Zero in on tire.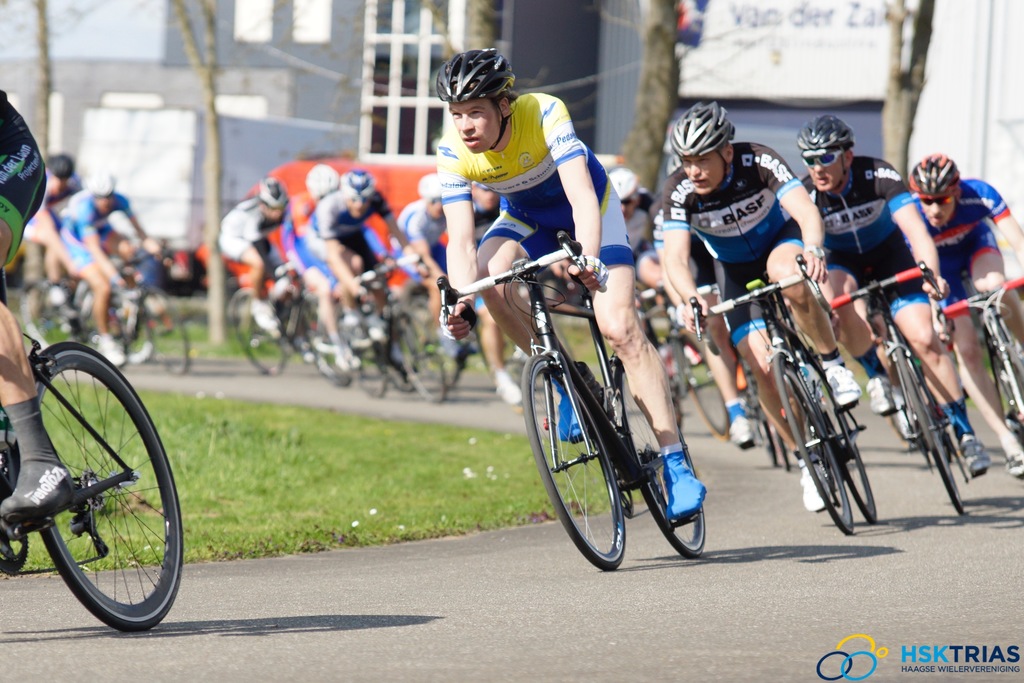
Zeroed in: locate(12, 336, 162, 621).
